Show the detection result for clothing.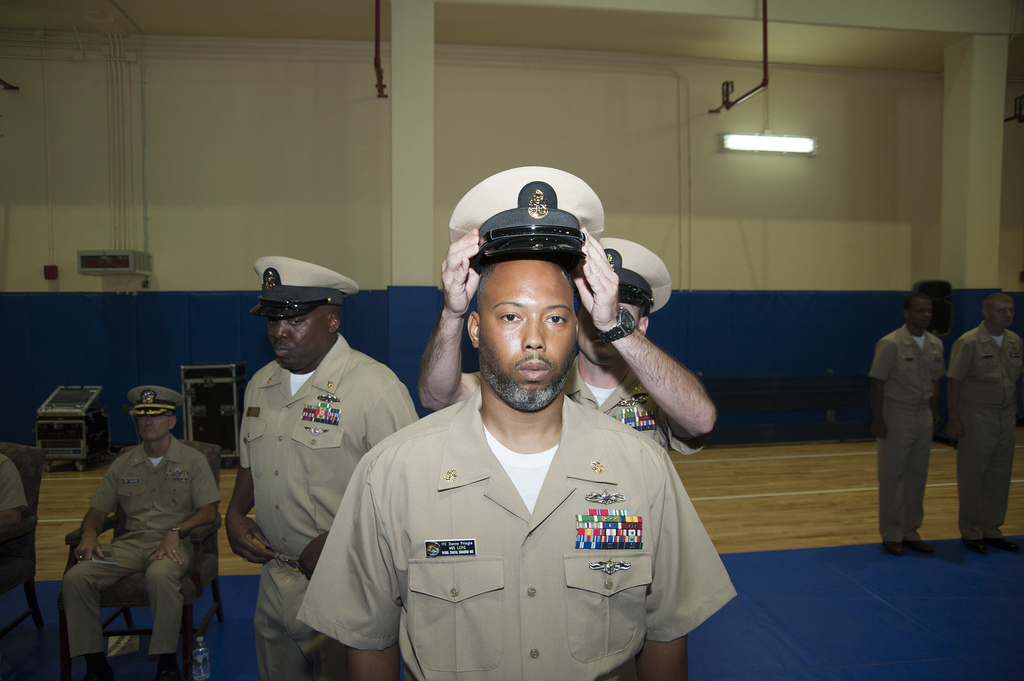
region(72, 429, 219, 650).
